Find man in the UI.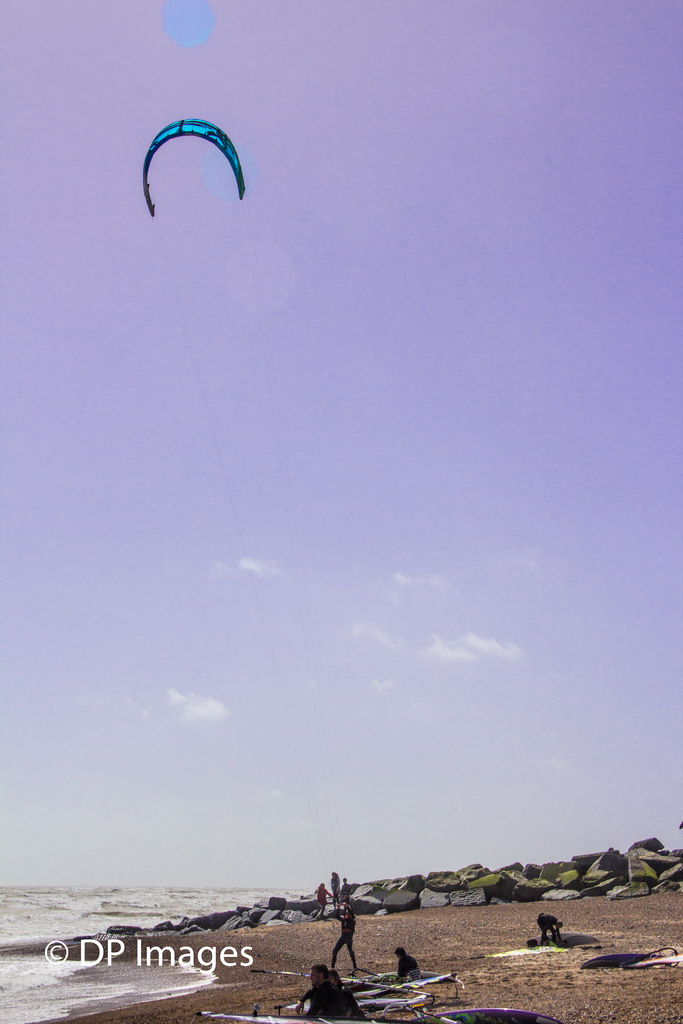
UI element at region(331, 900, 359, 970).
